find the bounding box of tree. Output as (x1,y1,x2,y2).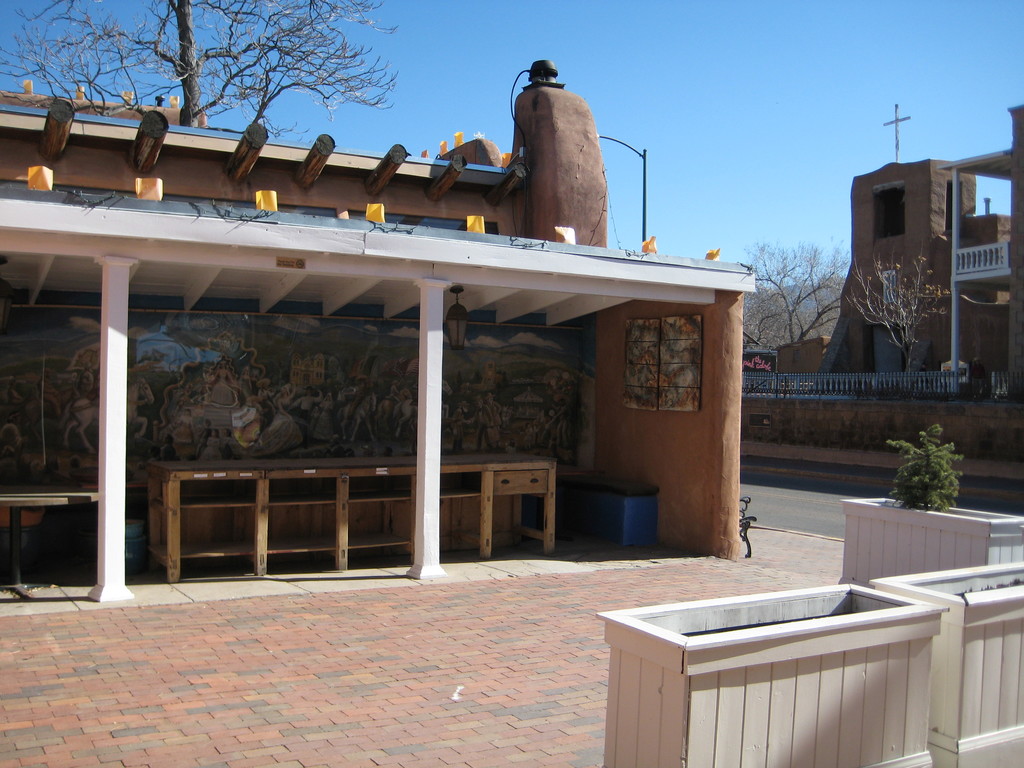
(716,237,867,389).
